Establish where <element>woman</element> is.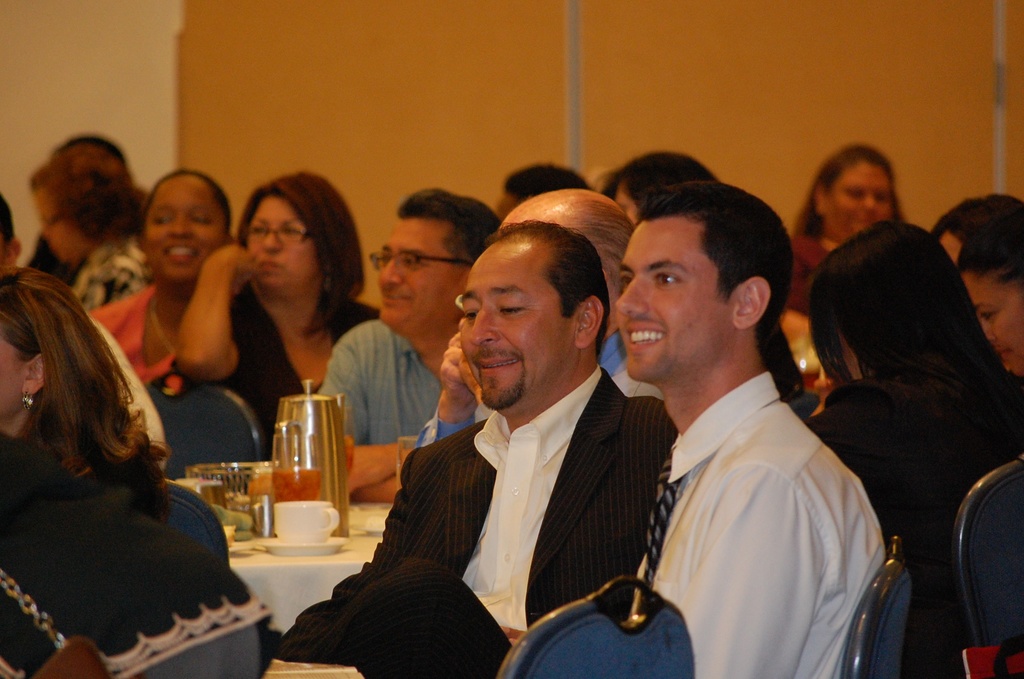
Established at x1=53 y1=131 x2=173 y2=325.
